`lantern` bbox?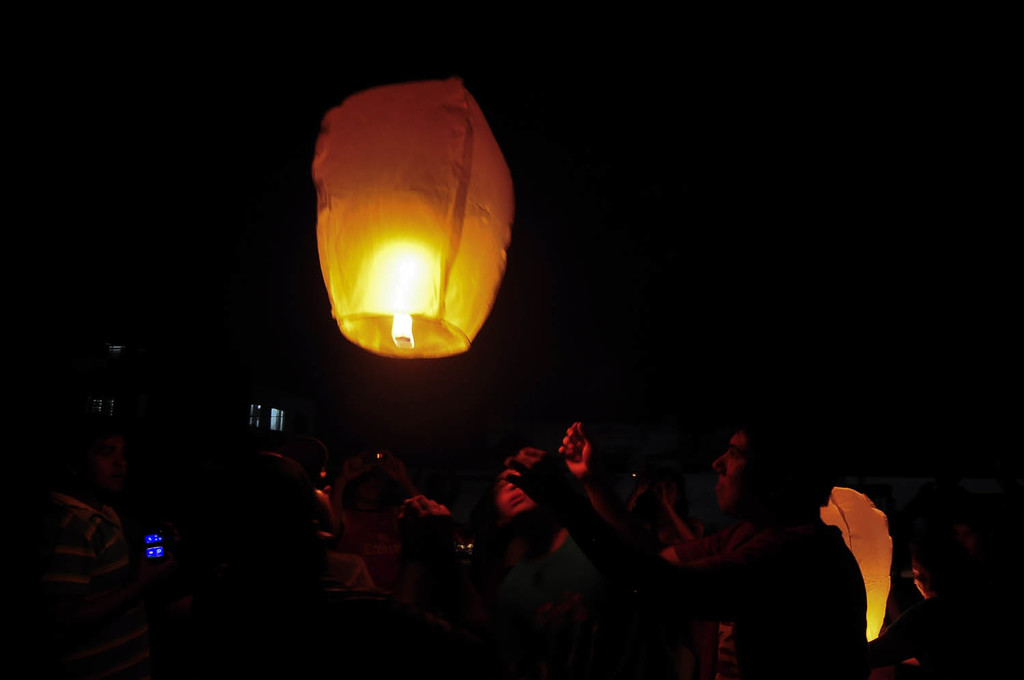
(x1=817, y1=483, x2=894, y2=641)
